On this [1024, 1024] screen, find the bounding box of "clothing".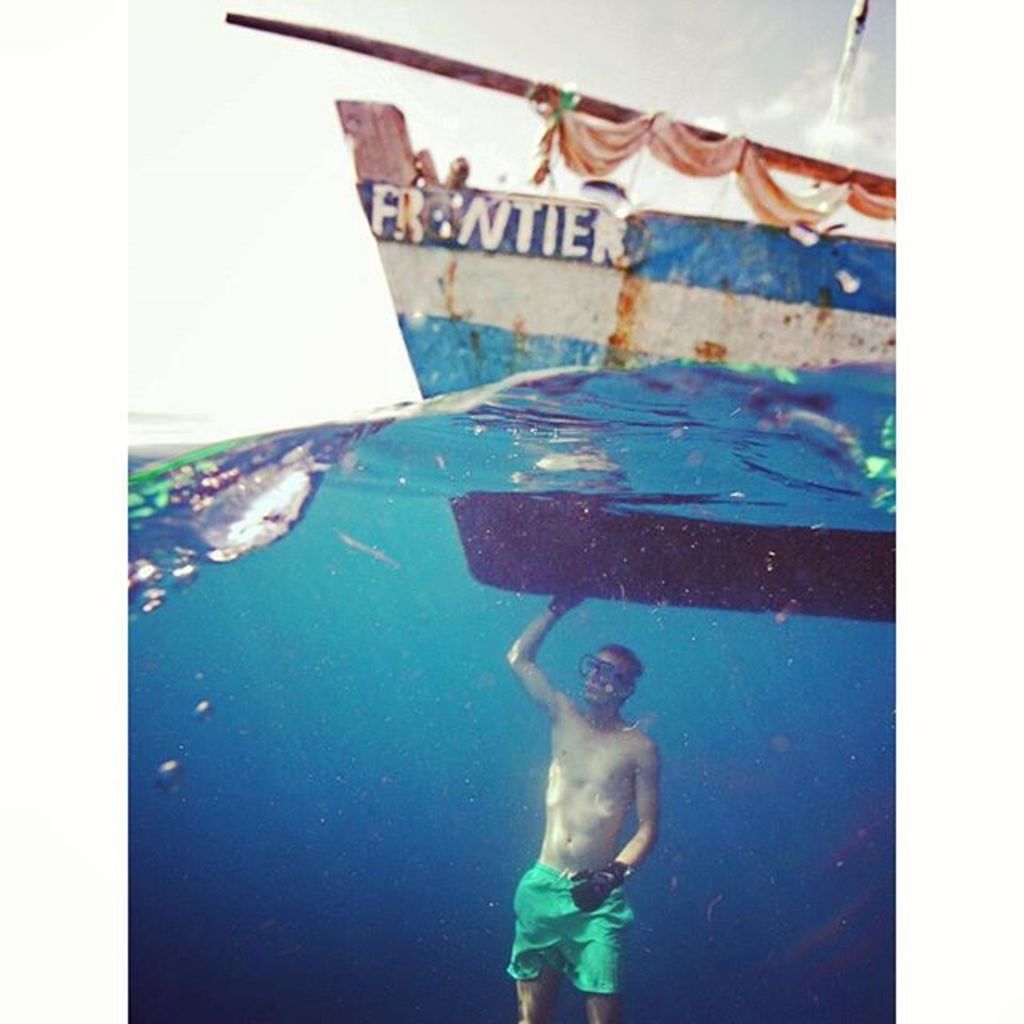
Bounding box: locate(490, 853, 650, 989).
